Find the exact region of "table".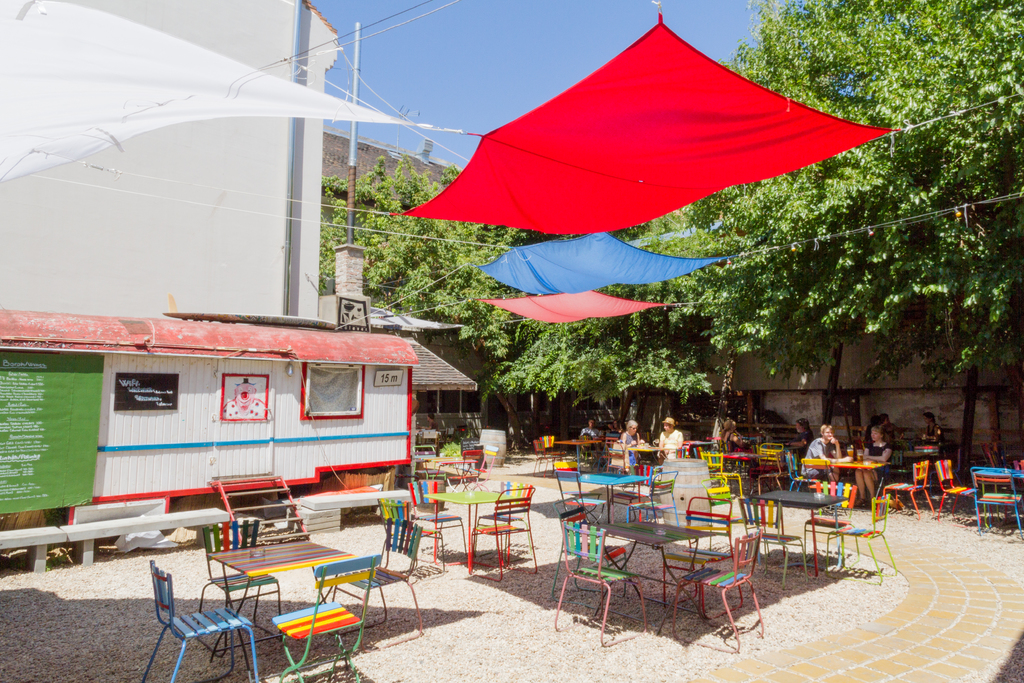
Exact region: bbox=(602, 518, 714, 602).
